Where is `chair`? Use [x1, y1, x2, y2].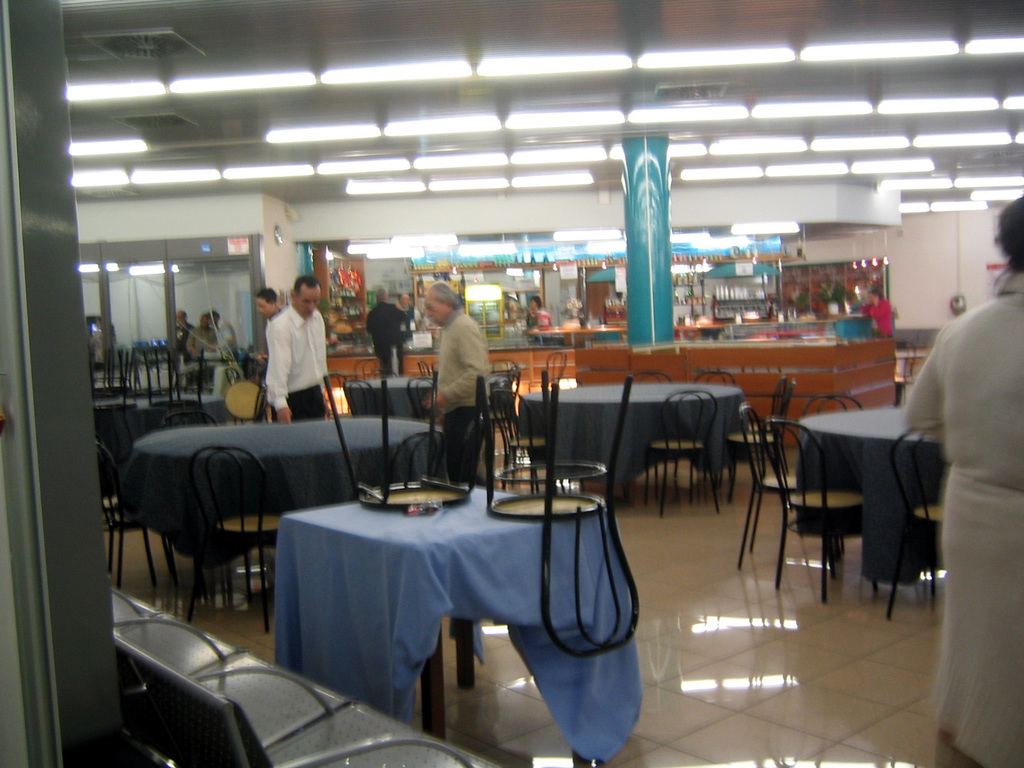
[141, 339, 218, 421].
